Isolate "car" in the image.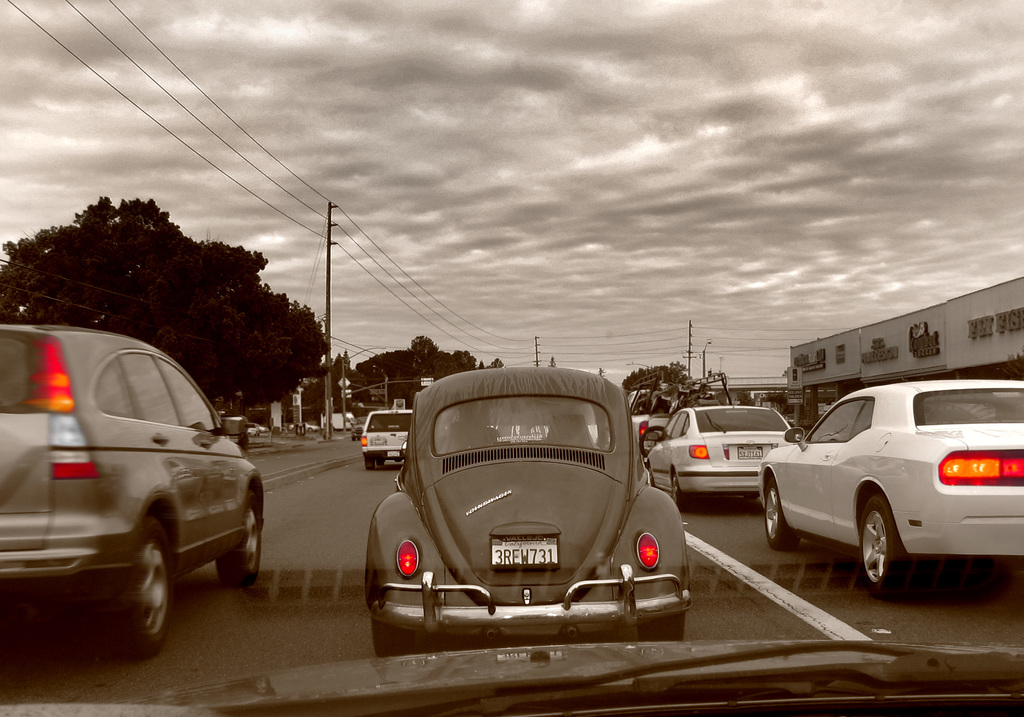
Isolated region: <box>0,326,264,649</box>.
